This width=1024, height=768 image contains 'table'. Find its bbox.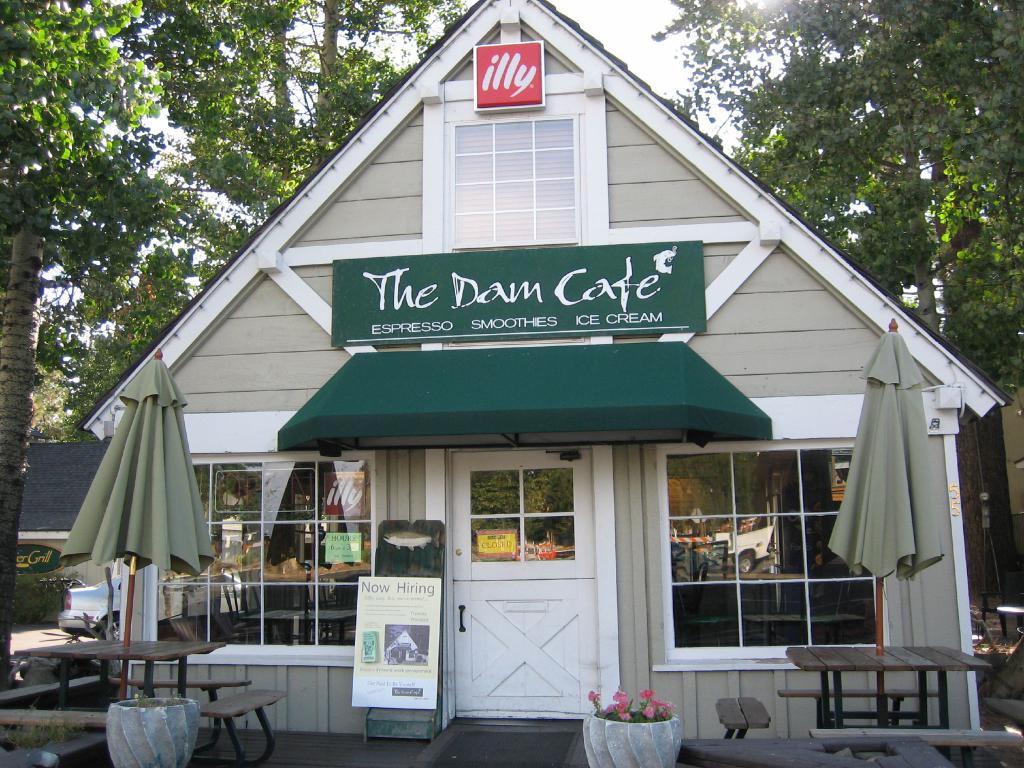
776 646 993 747.
